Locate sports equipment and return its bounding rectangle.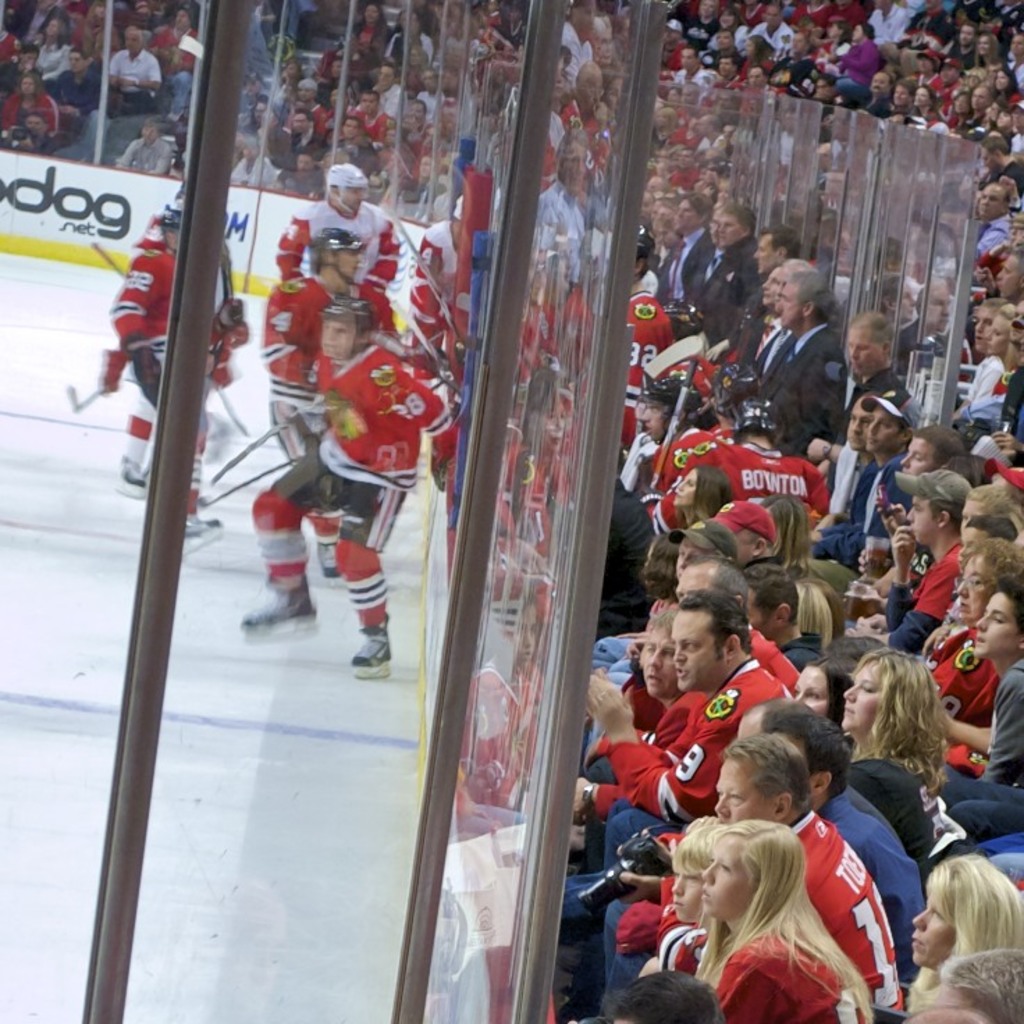
detection(210, 399, 305, 483).
